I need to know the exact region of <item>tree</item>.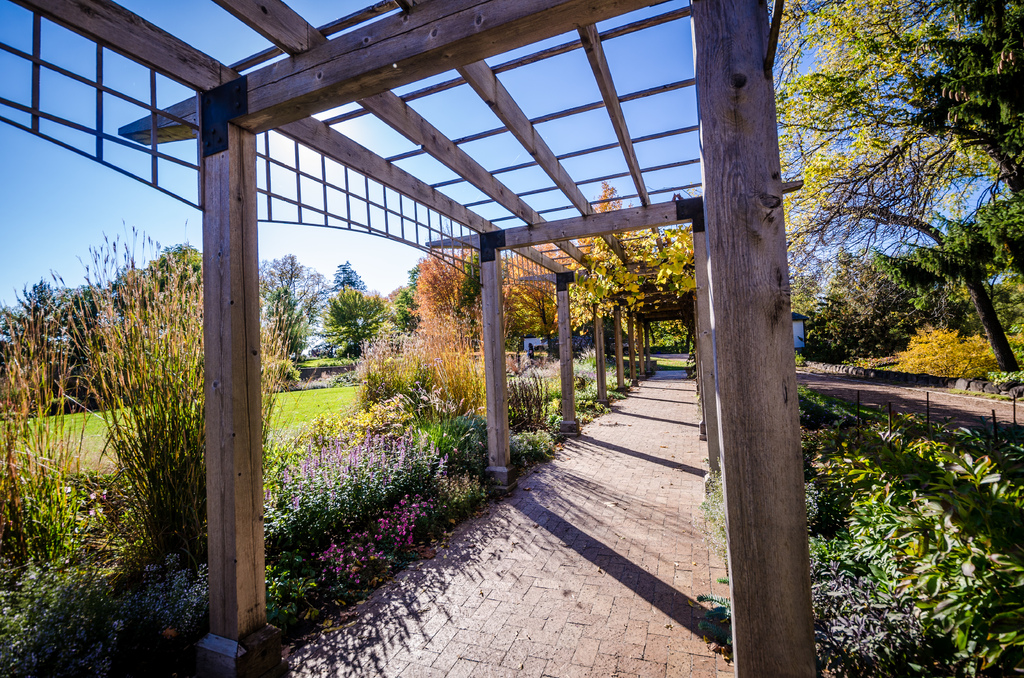
Region: {"x1": 447, "y1": 246, "x2": 483, "y2": 309}.
